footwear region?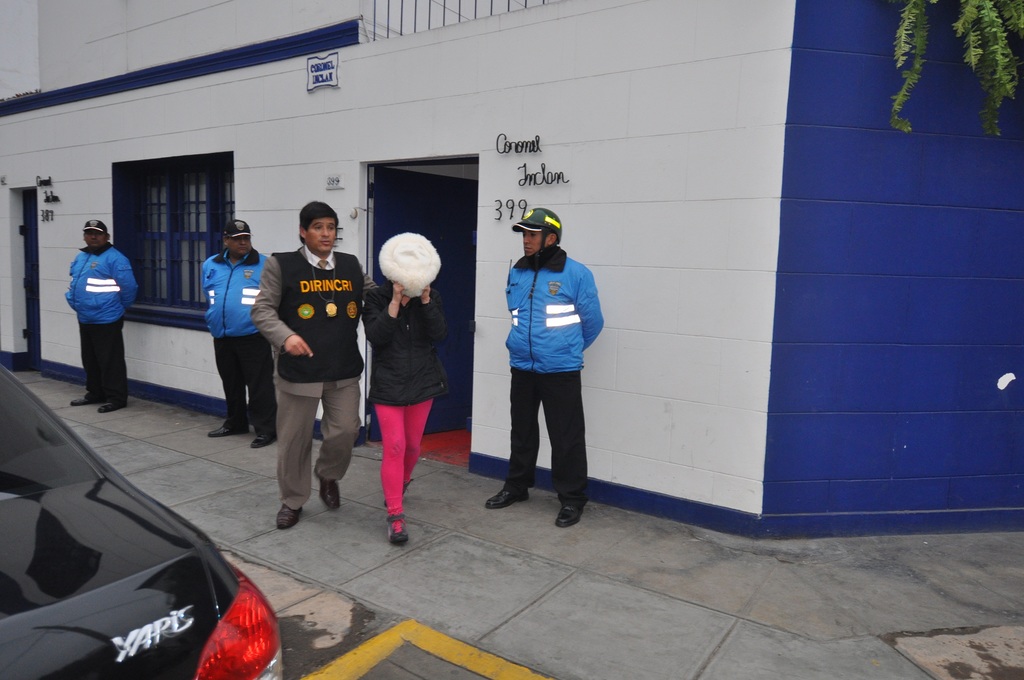
[71, 396, 101, 402]
